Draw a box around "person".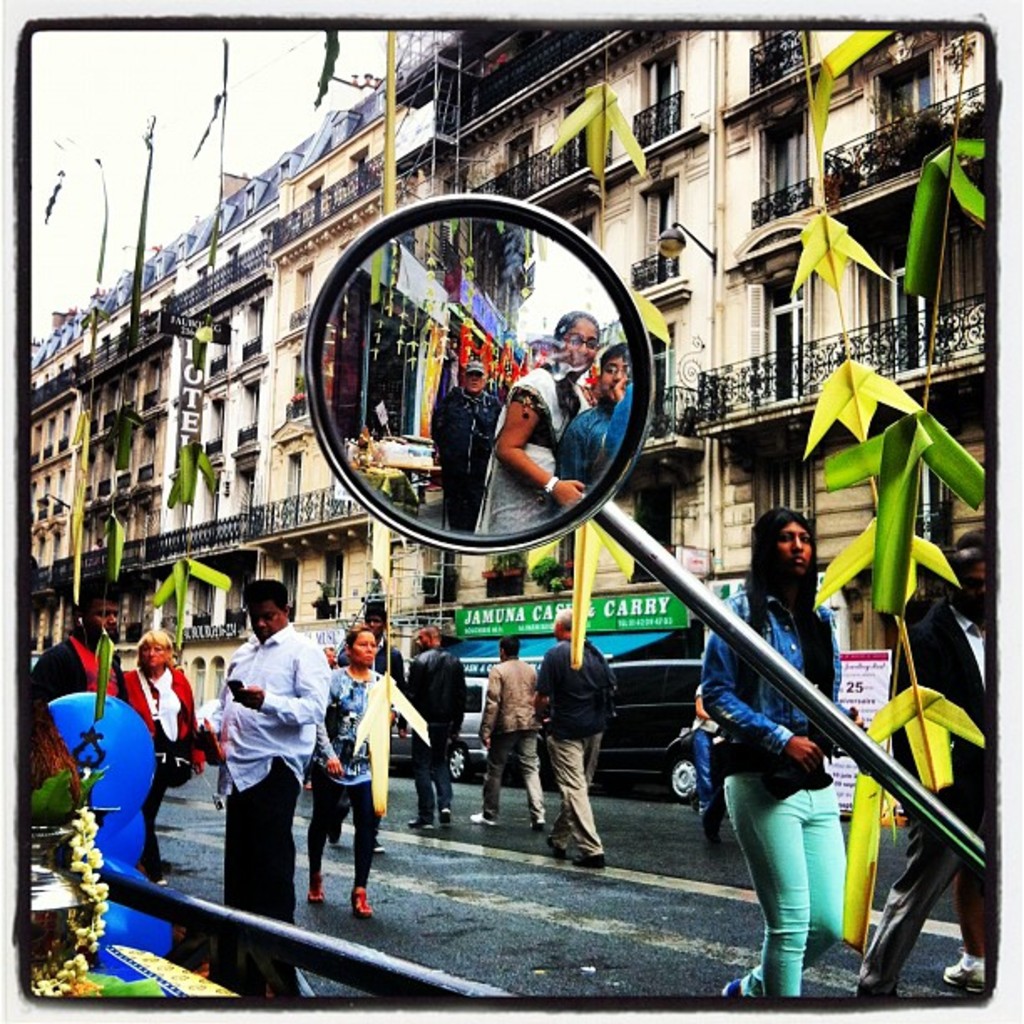
(392, 621, 465, 828).
